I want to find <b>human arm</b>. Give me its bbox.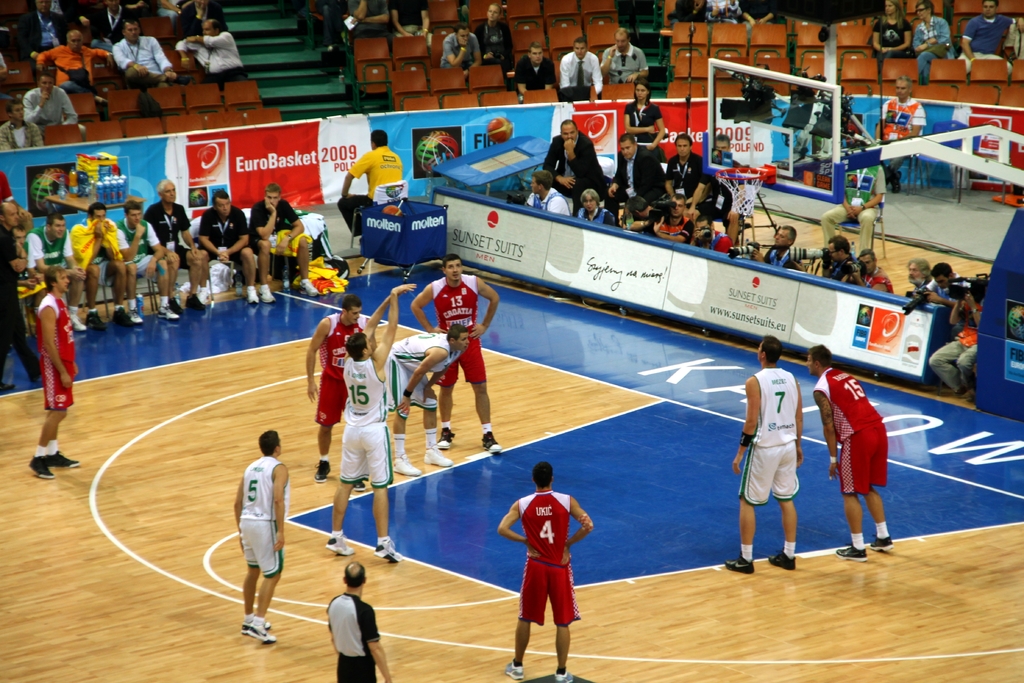
box=[387, 0, 413, 35].
